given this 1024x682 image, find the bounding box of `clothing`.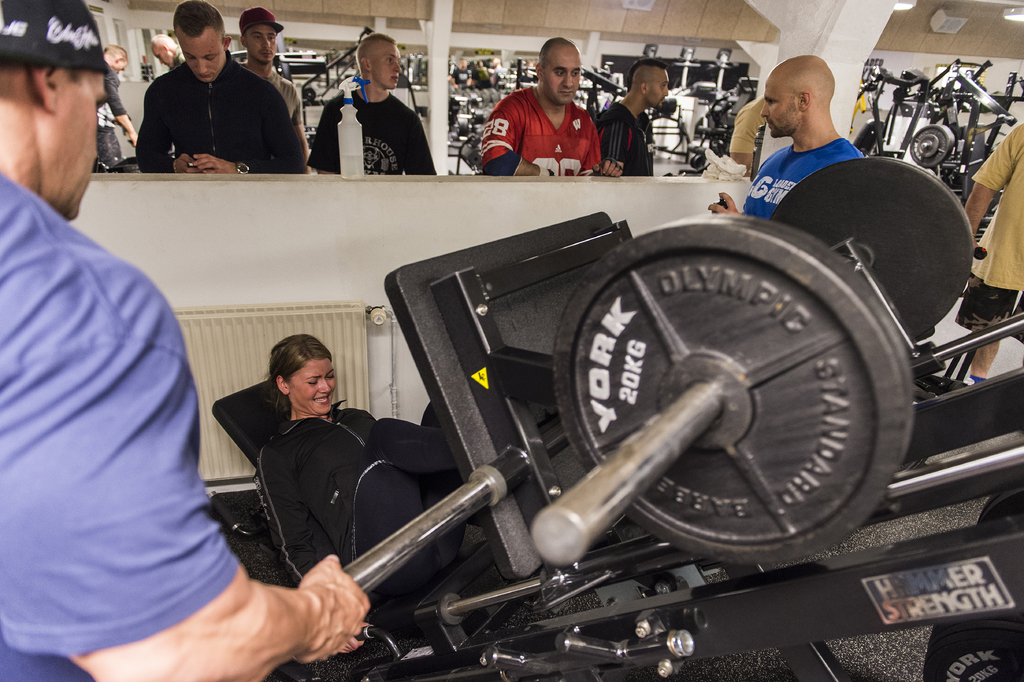
(left=301, top=87, right=435, bottom=177).
